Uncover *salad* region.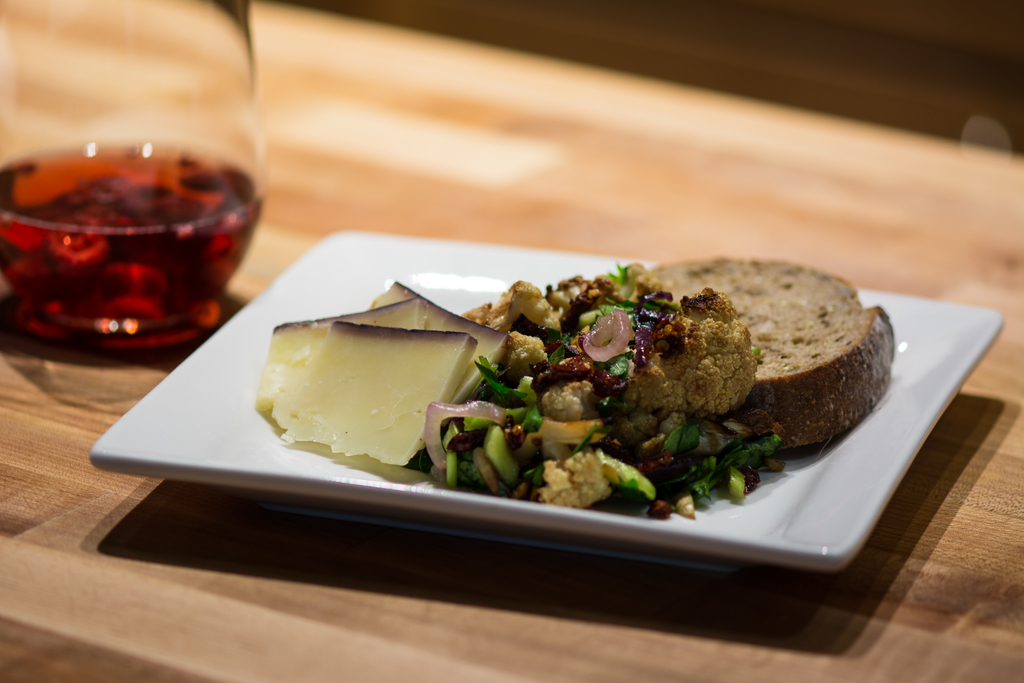
Uncovered: Rect(425, 255, 794, 516).
